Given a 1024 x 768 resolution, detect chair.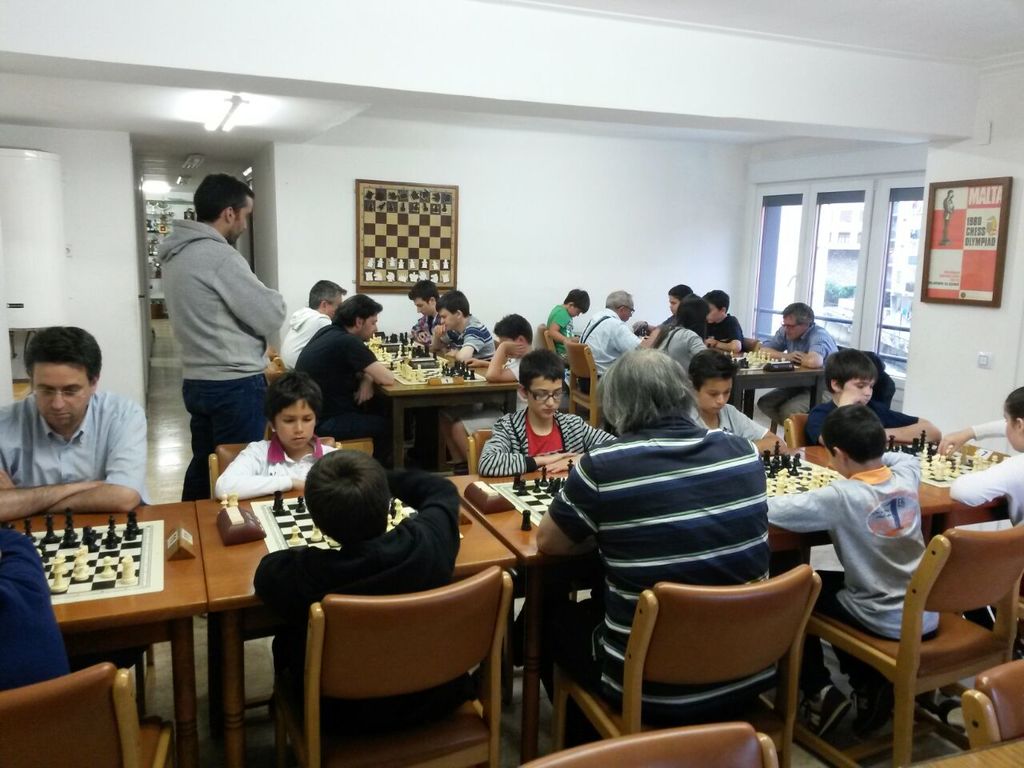
<bbox>471, 426, 578, 664</bbox>.
